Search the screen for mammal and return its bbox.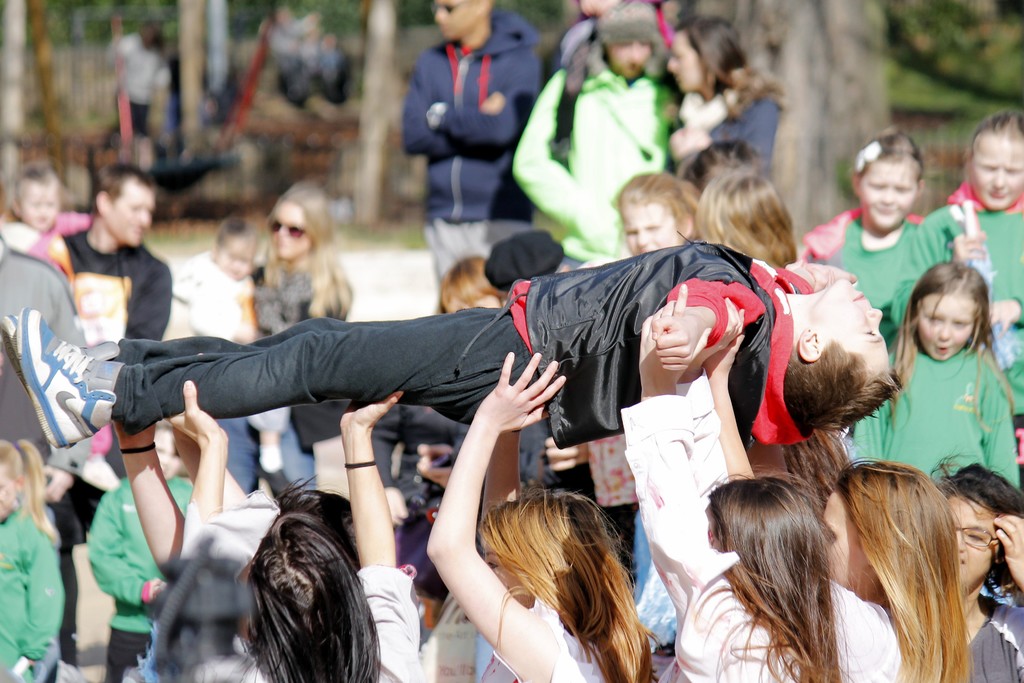
Found: rect(703, 300, 984, 682).
